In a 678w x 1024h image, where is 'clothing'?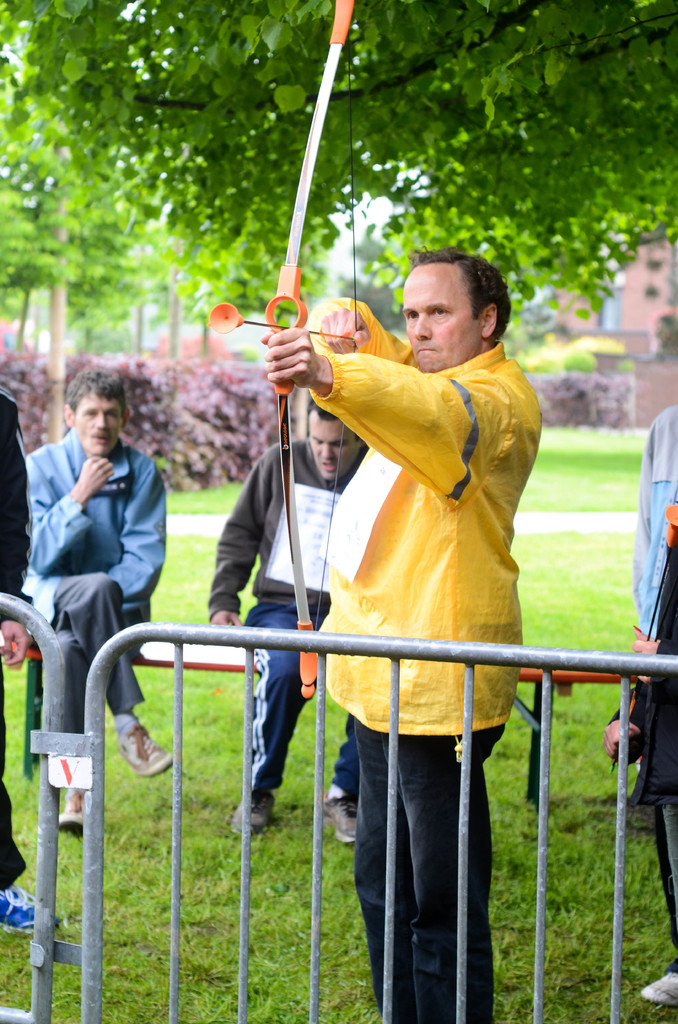
629:387:677:927.
